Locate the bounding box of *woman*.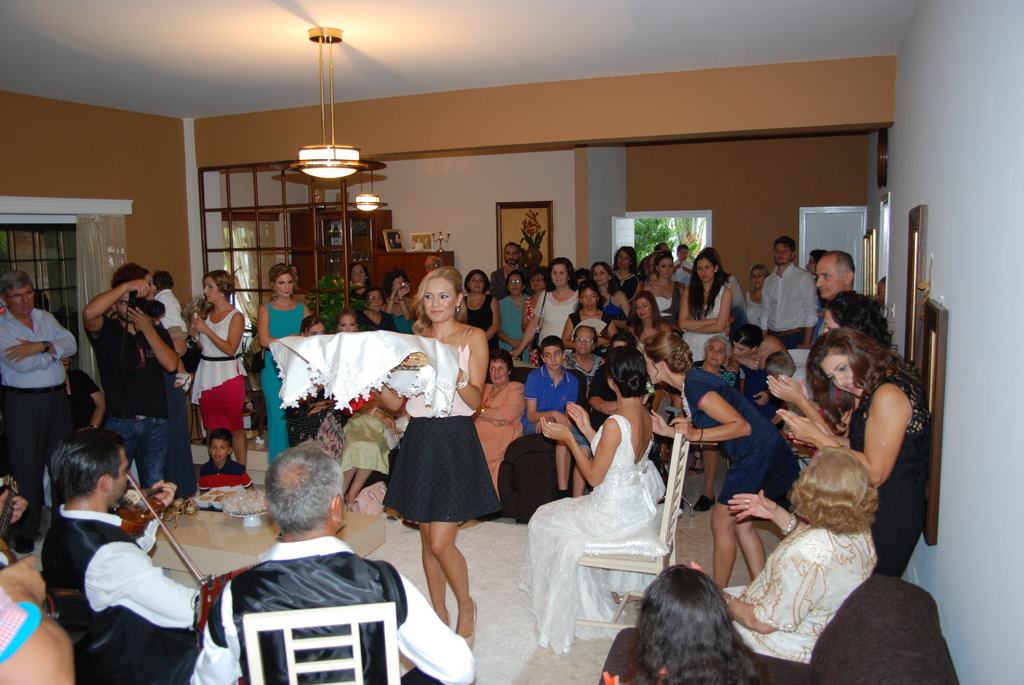
Bounding box: <box>641,333,804,585</box>.
